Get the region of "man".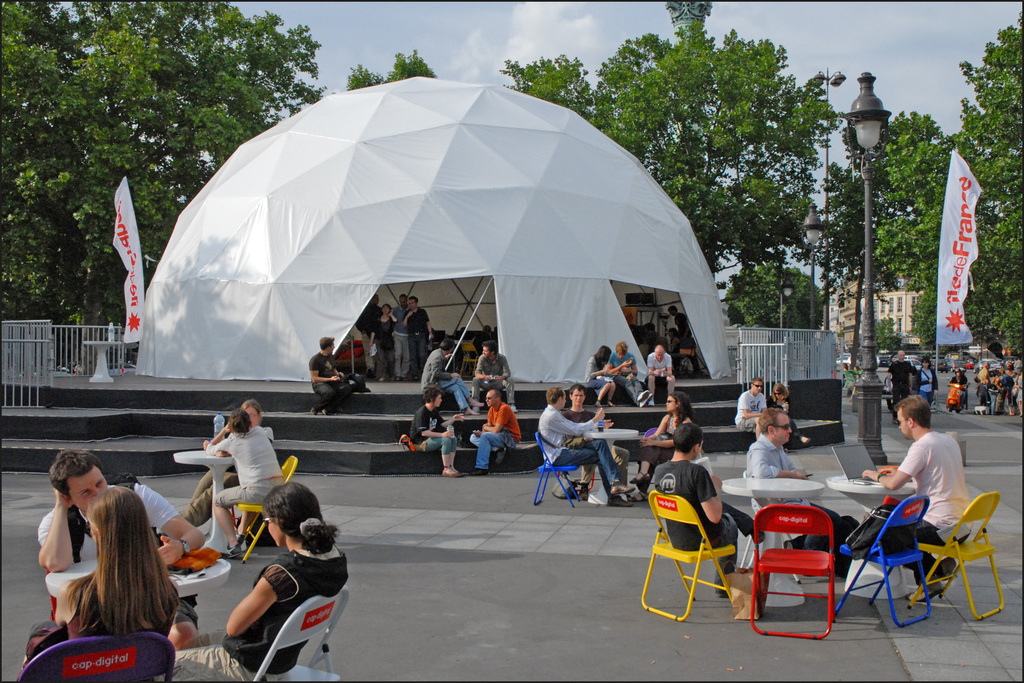
region(979, 361, 992, 390).
